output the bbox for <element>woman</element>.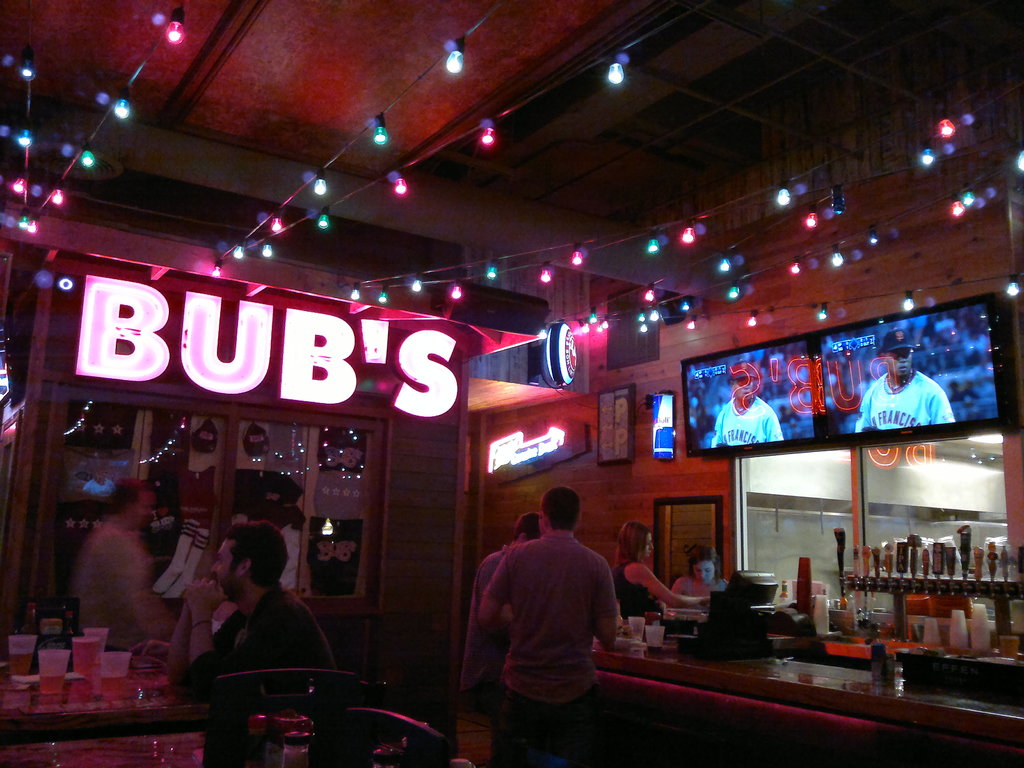
box=[670, 542, 730, 600].
